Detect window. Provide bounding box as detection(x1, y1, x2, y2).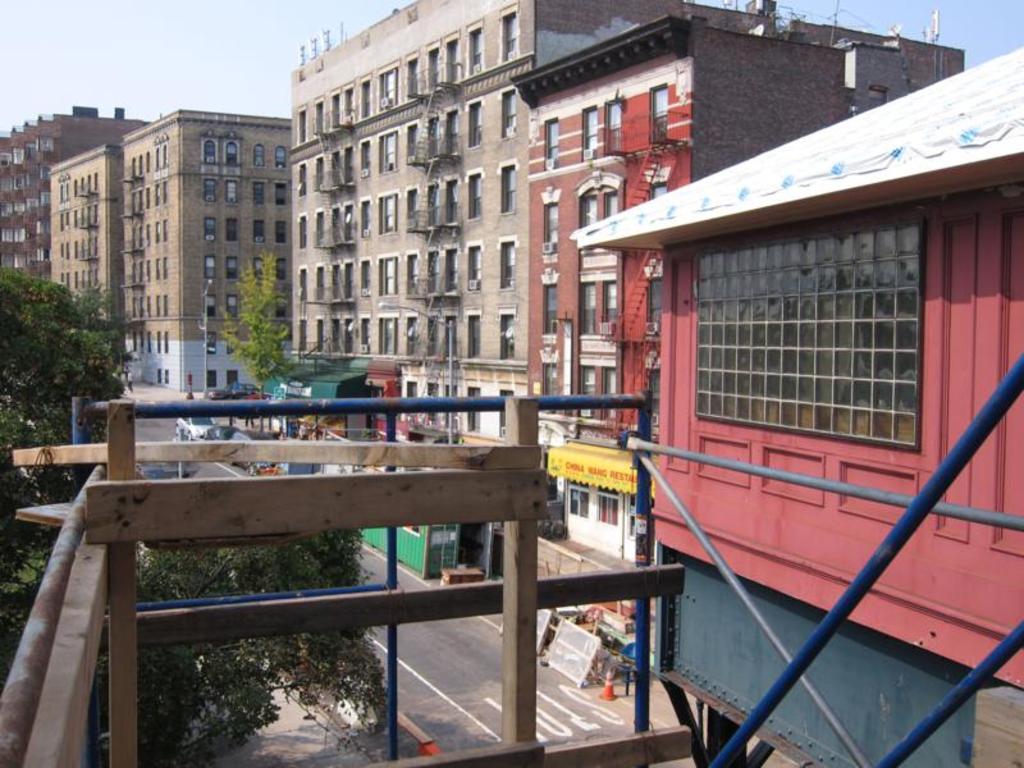
detection(426, 311, 442, 362).
